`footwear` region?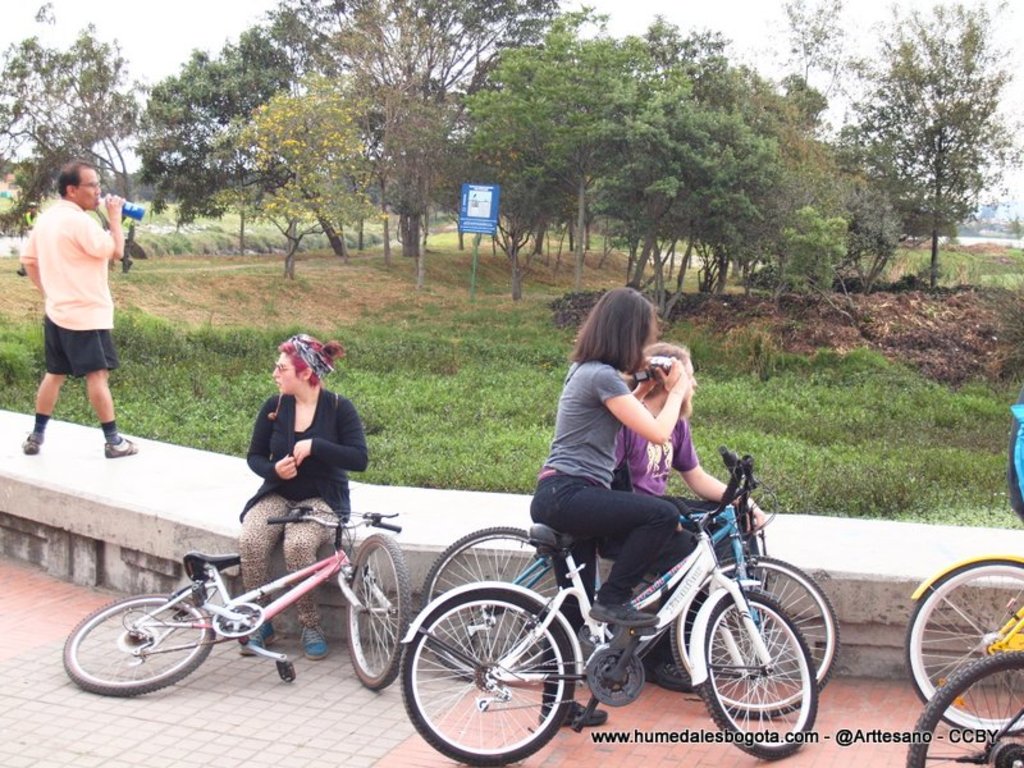
[17,431,42,456]
